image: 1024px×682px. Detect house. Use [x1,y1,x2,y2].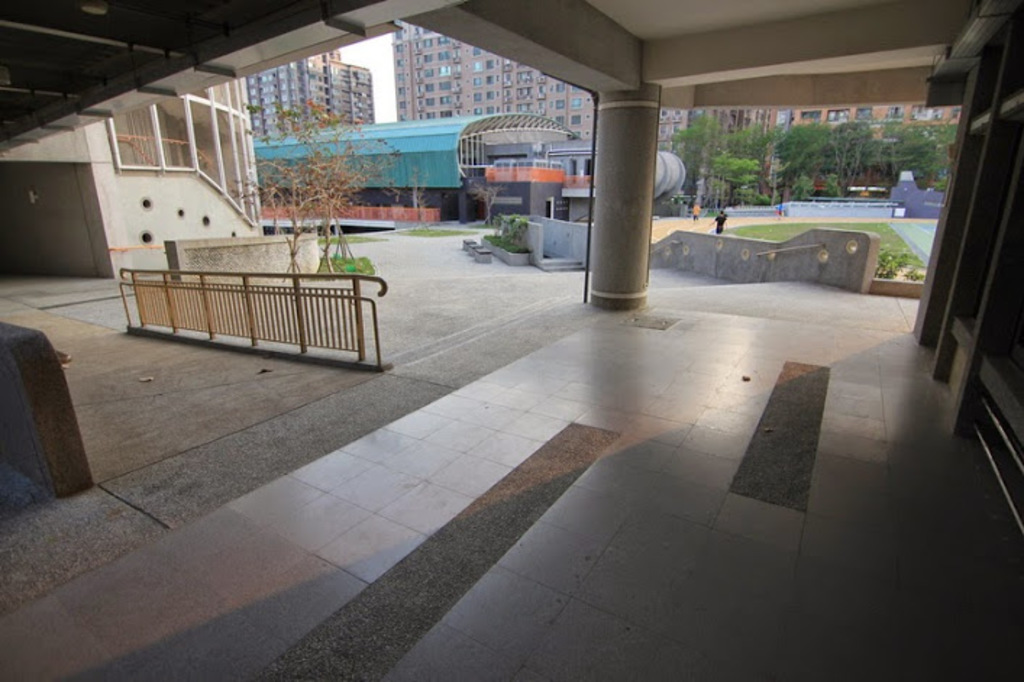
[382,20,675,149].
